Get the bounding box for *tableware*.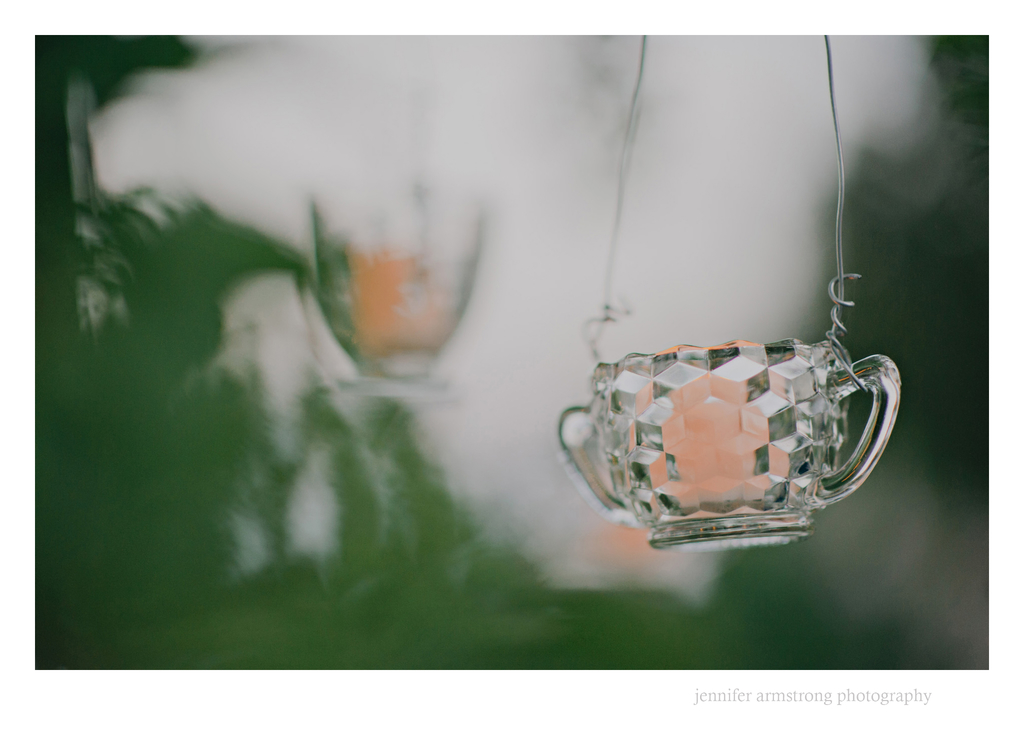
box=[553, 336, 907, 551].
